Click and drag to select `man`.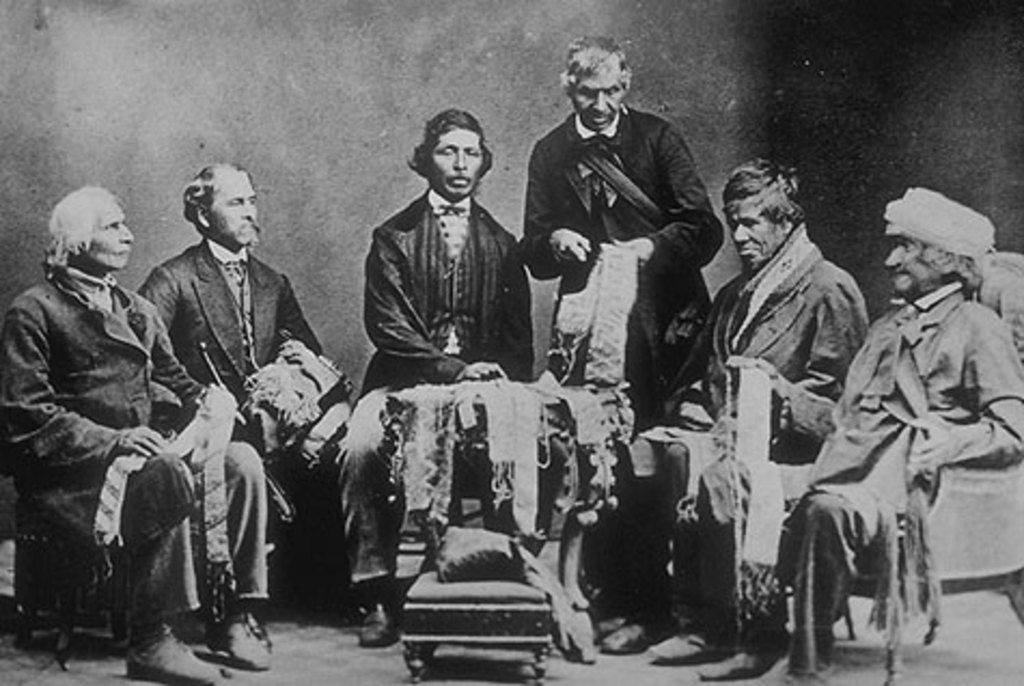
Selection: rect(597, 160, 869, 662).
